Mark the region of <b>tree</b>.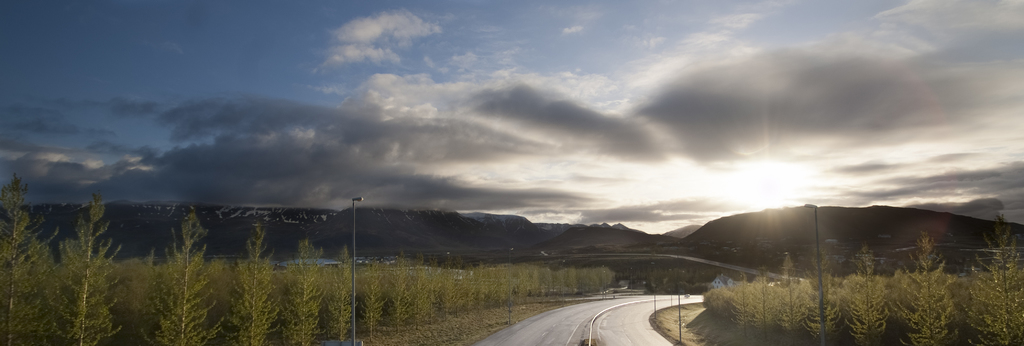
Region: [x1=0, y1=183, x2=65, y2=345].
